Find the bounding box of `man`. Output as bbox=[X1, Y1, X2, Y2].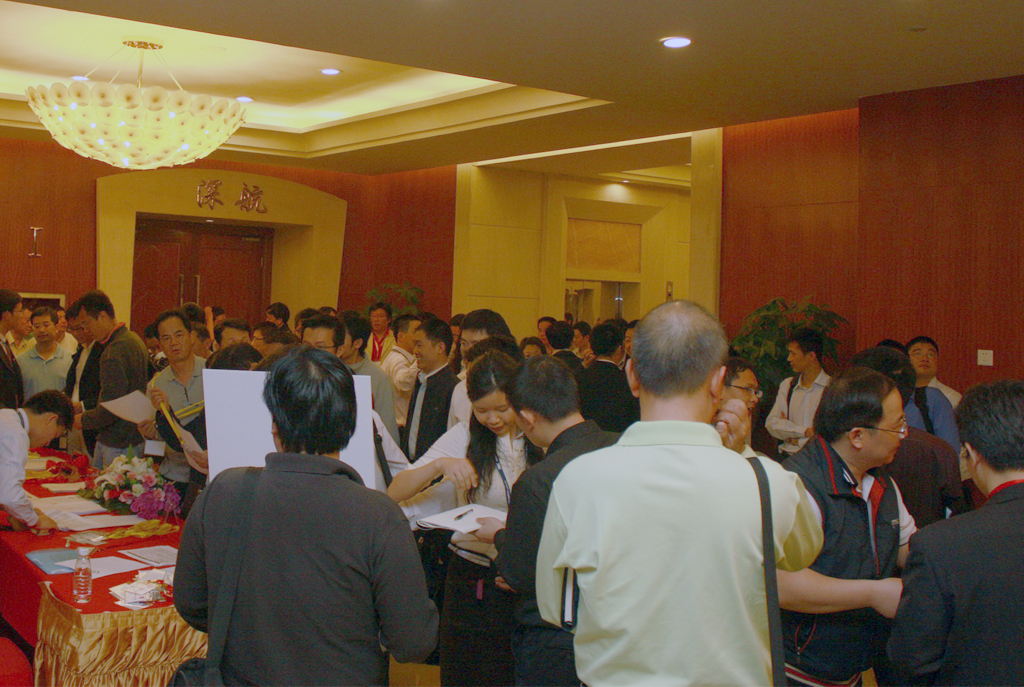
bbox=[249, 322, 279, 350].
